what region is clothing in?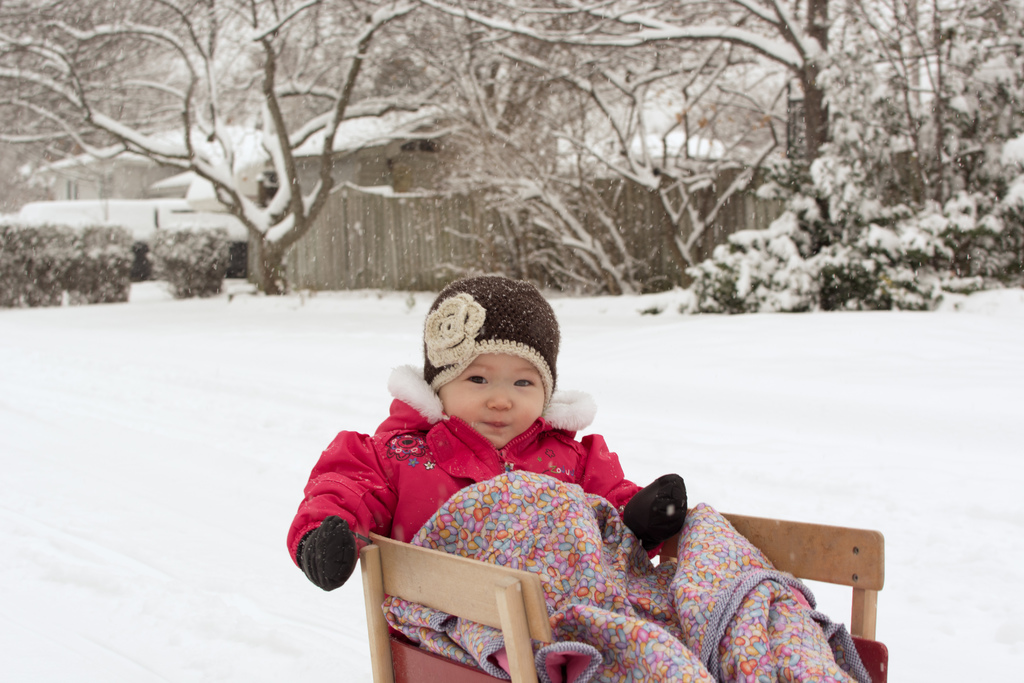
280 362 685 556.
